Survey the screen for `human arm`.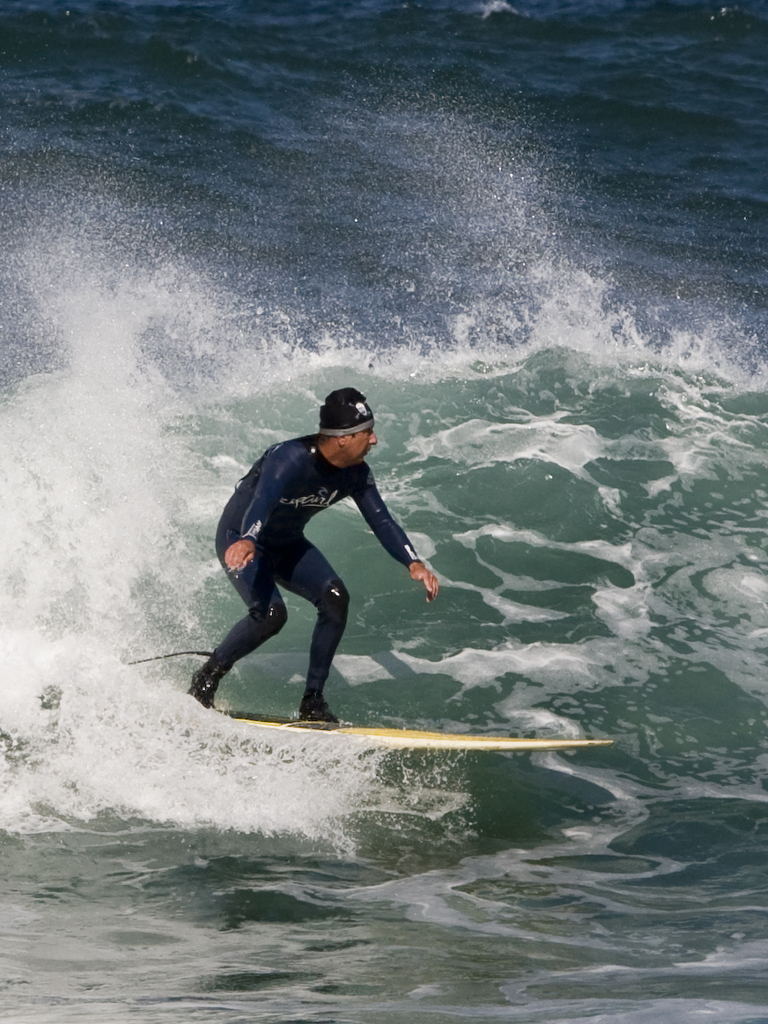
Survey found: l=222, t=448, r=321, b=585.
